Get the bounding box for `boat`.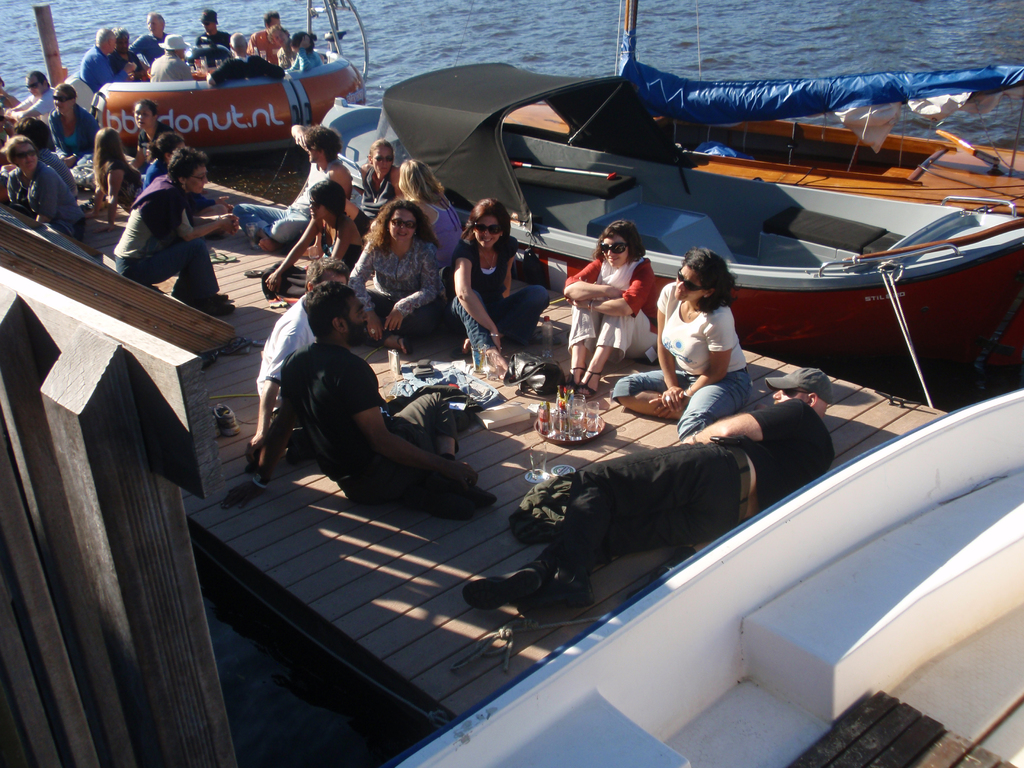
crop(68, 10, 376, 152).
